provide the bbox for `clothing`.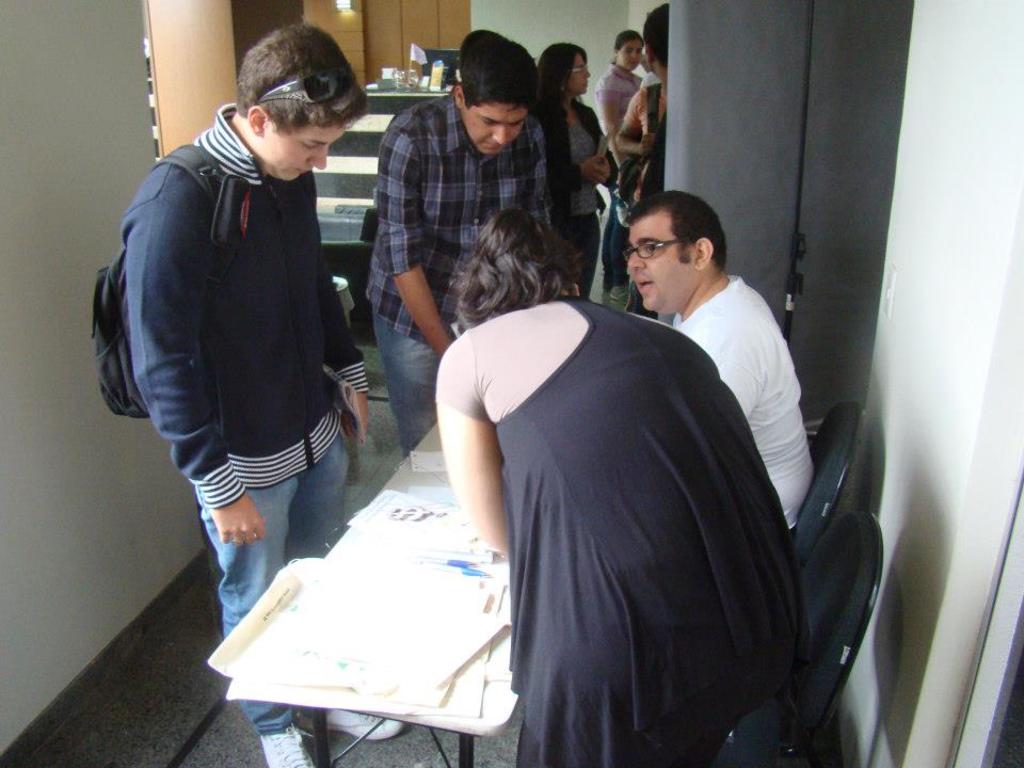
(665,275,839,531).
